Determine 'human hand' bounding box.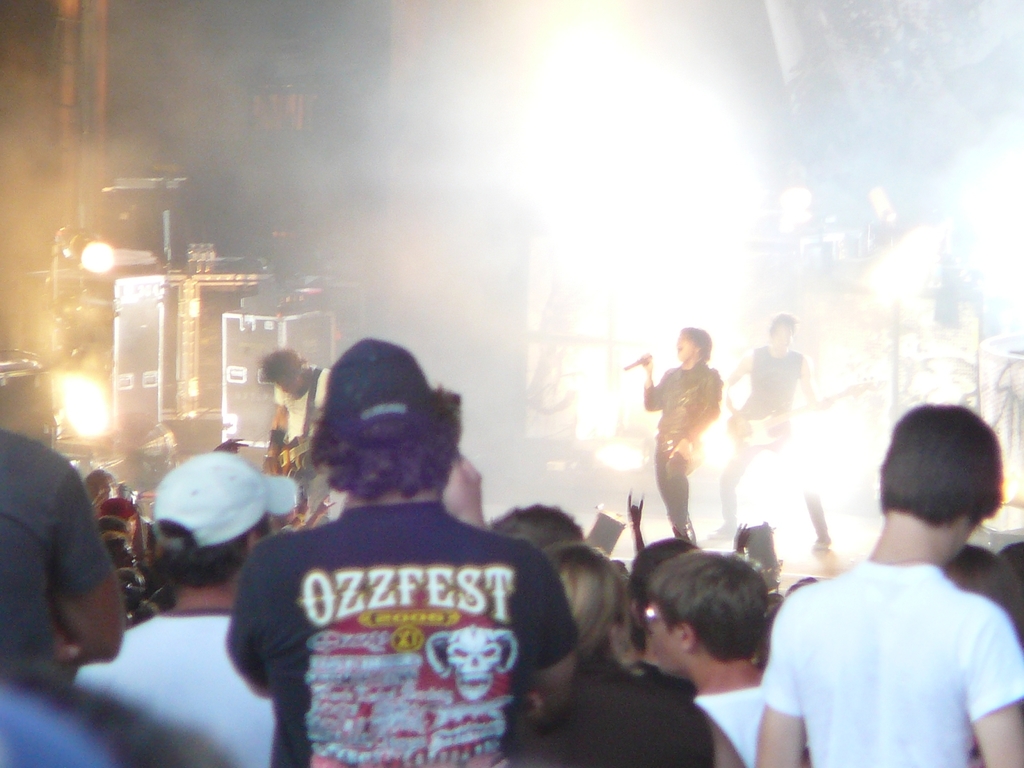
Determined: BBox(213, 438, 249, 454).
